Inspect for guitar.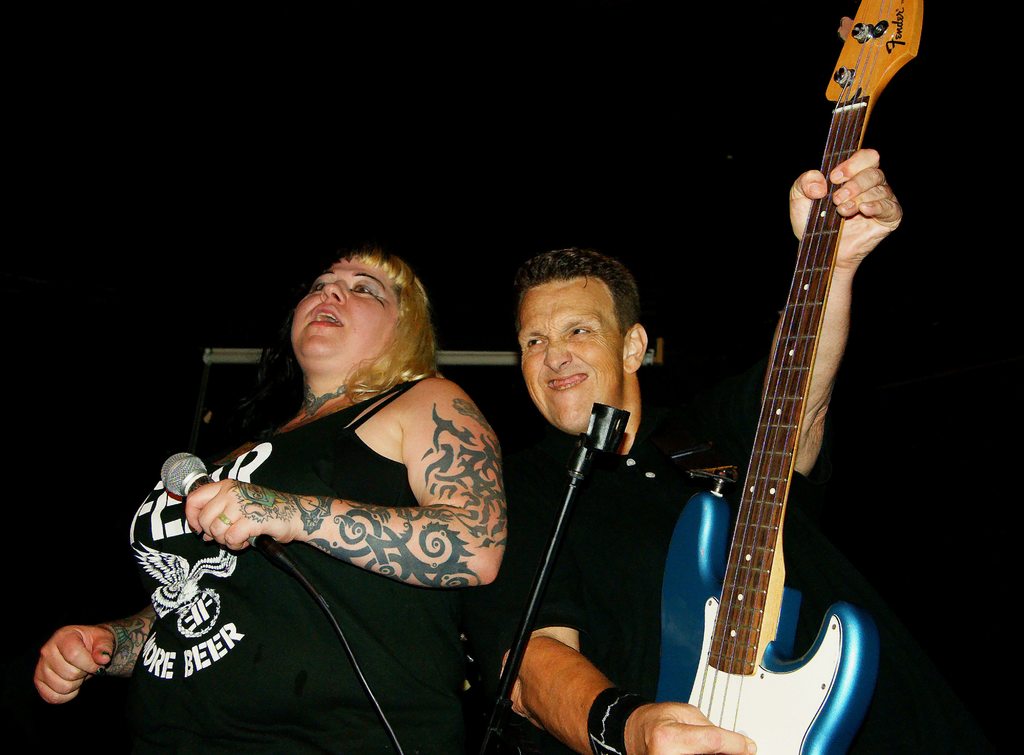
Inspection: [639,15,909,754].
